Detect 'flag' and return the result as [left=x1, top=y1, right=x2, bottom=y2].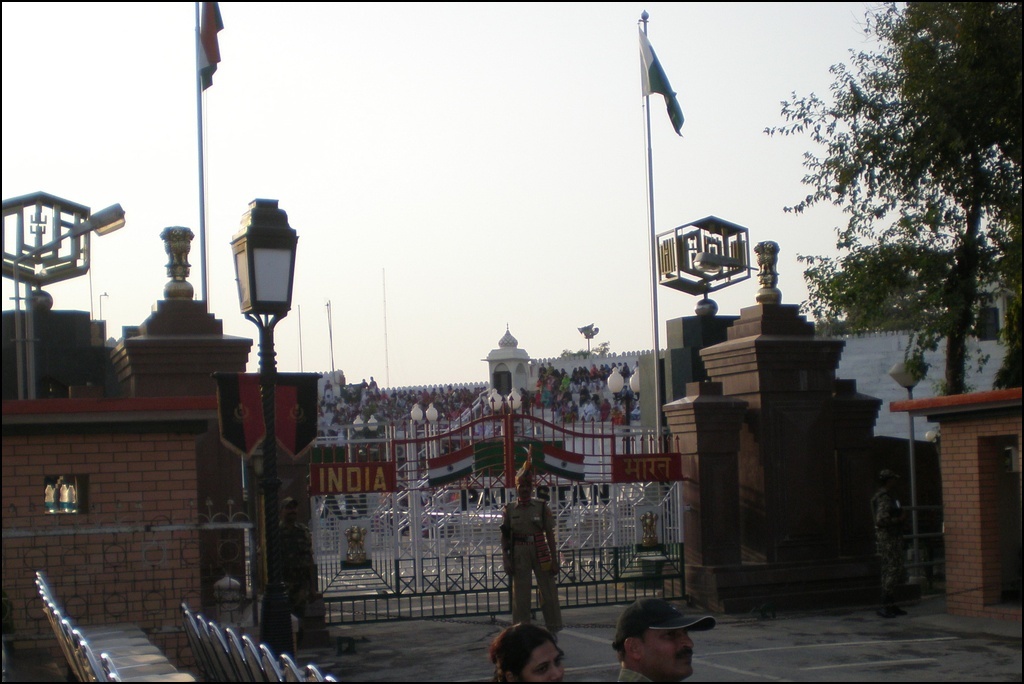
[left=196, top=0, right=222, bottom=89].
